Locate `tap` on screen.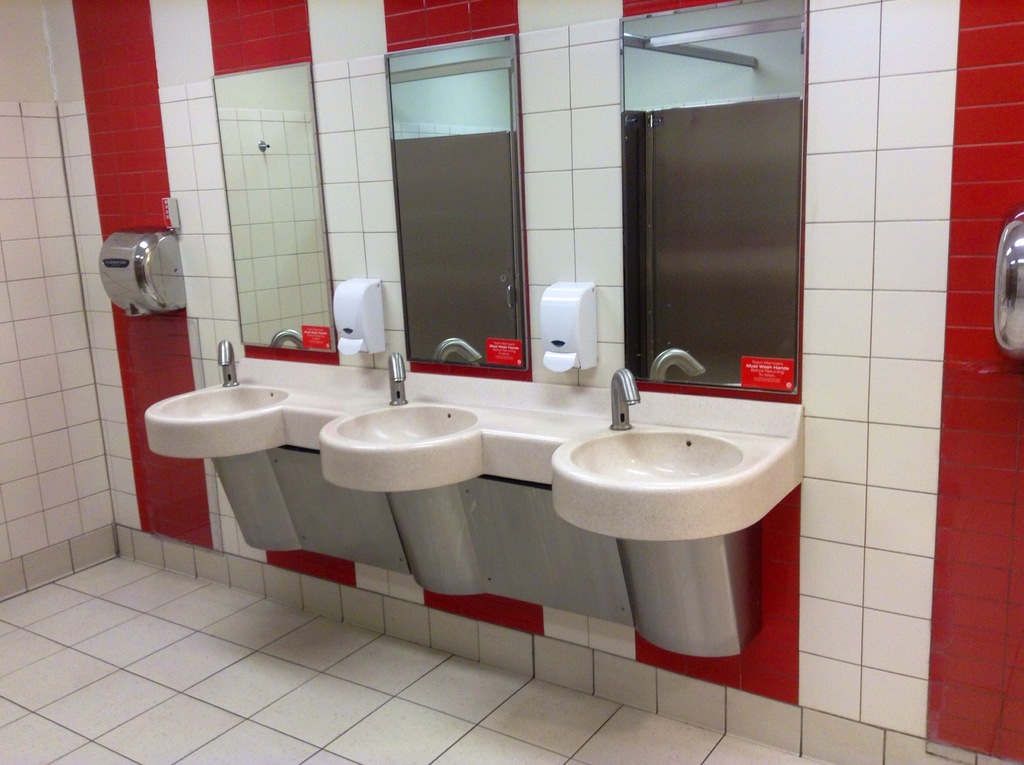
On screen at left=385, top=350, right=407, bottom=408.
